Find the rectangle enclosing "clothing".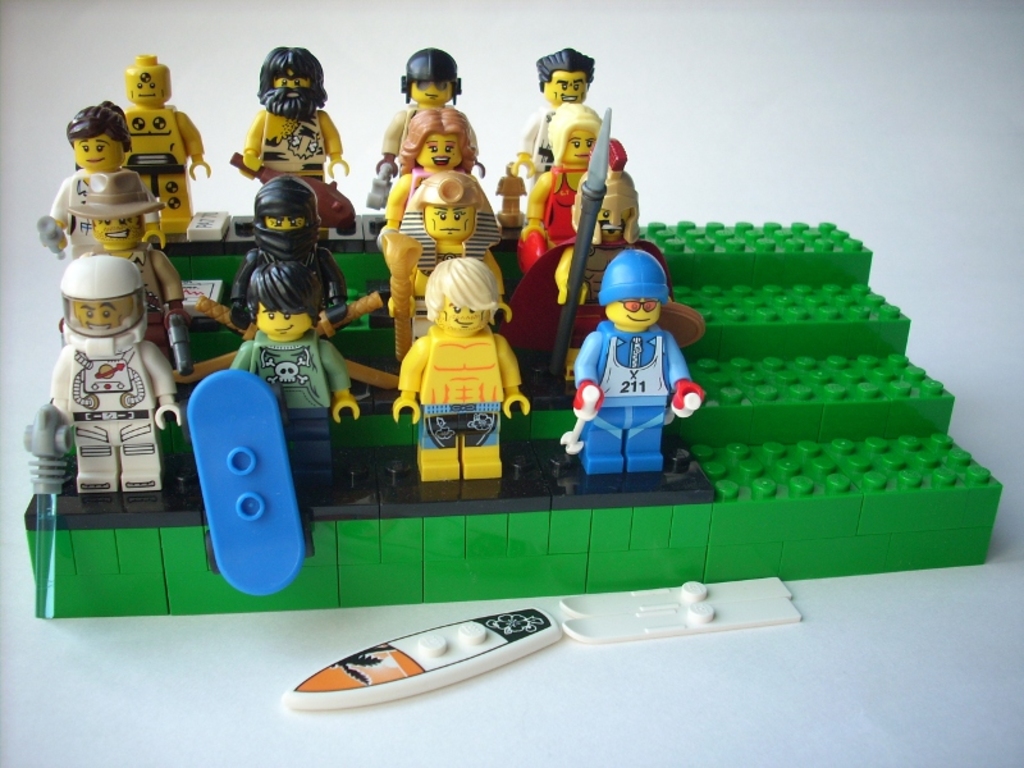
[x1=379, y1=102, x2=479, y2=163].
